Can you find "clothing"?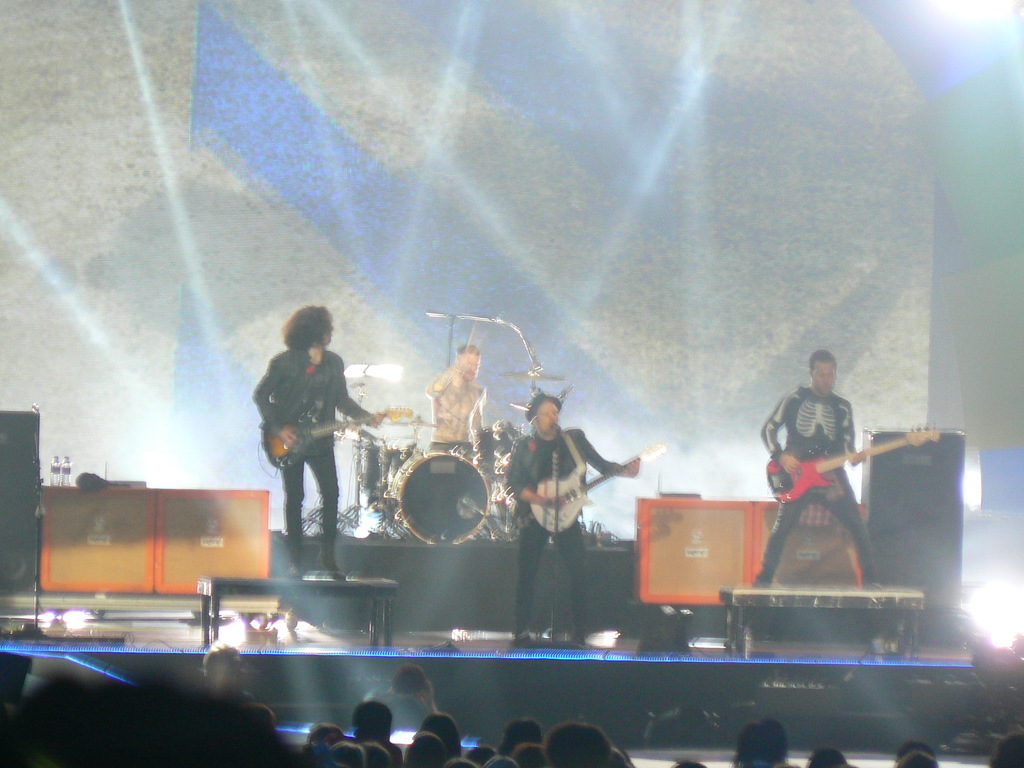
Yes, bounding box: region(256, 344, 371, 554).
